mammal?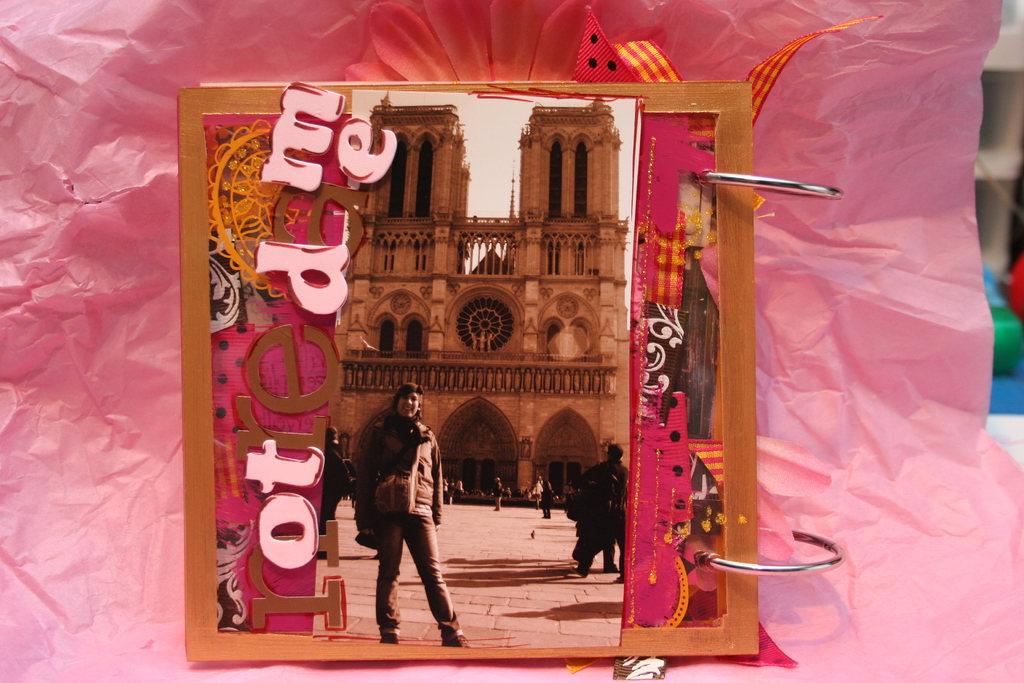
pyautogui.locateOnScreen(593, 447, 630, 580)
